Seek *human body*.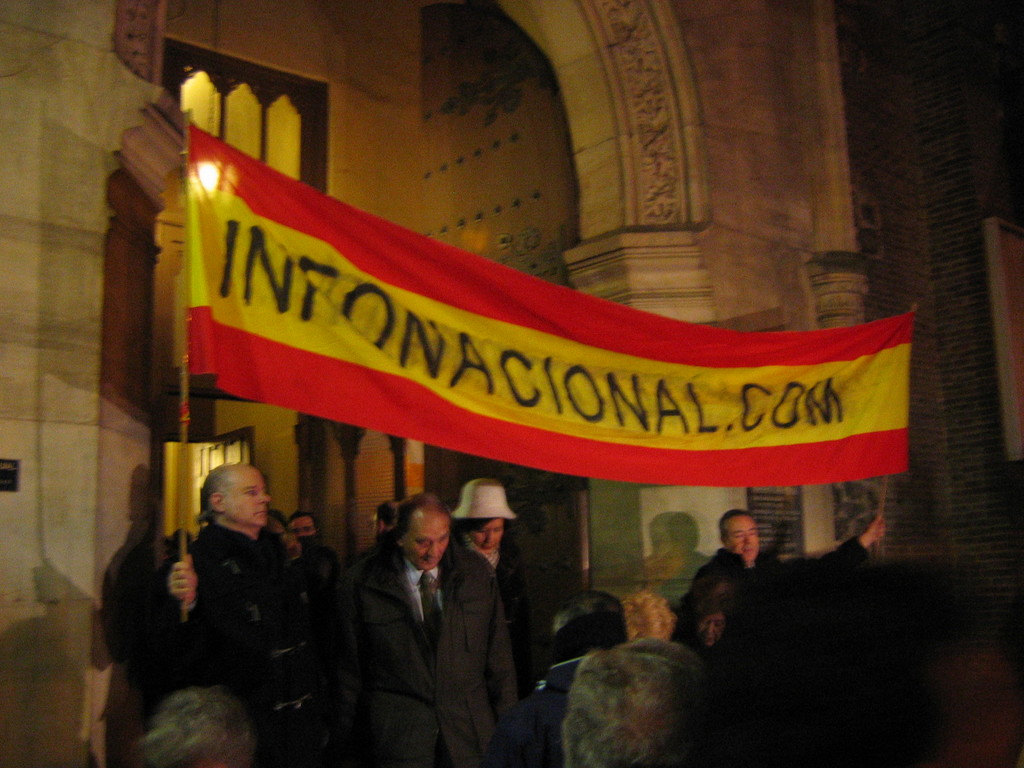
[x1=368, y1=499, x2=396, y2=537].
